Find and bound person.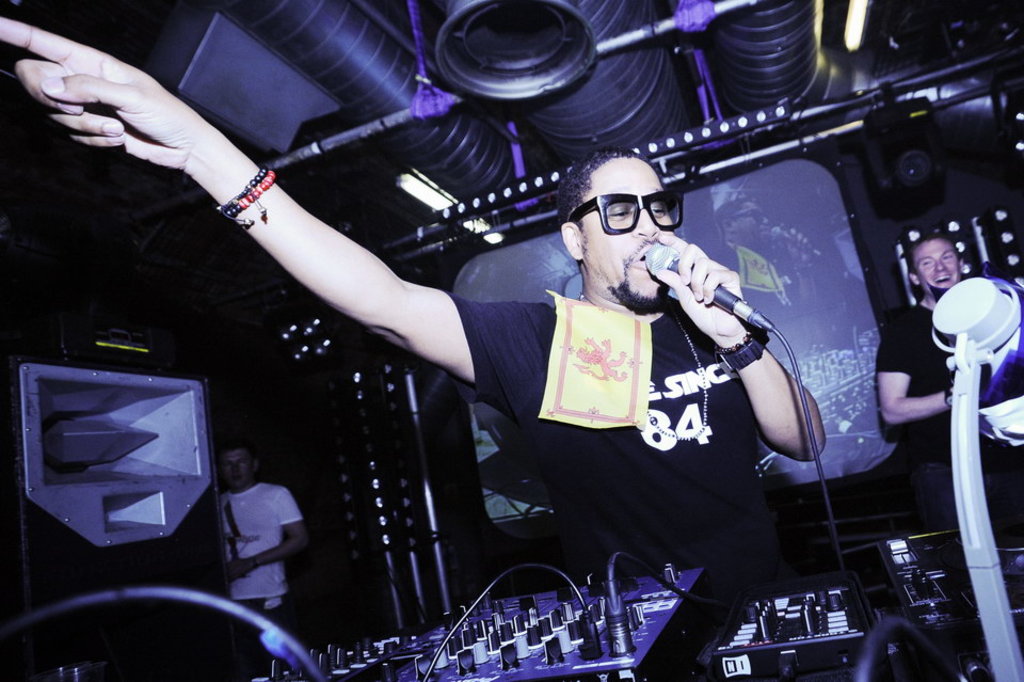
Bound: 0, 14, 836, 599.
